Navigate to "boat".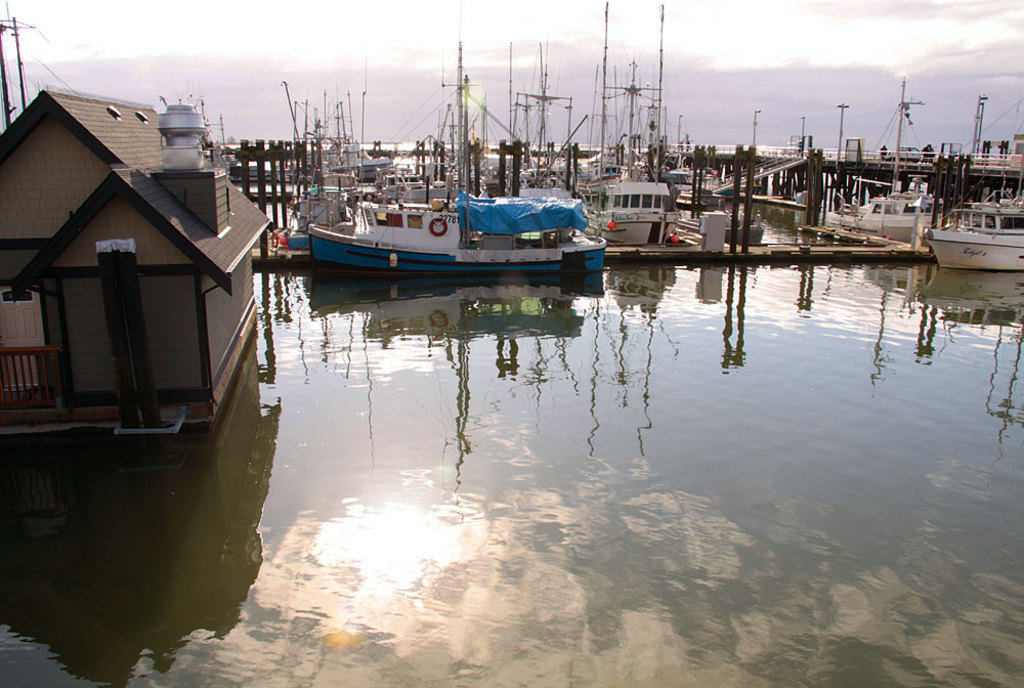
Navigation target: pyautogui.locateOnScreen(717, 205, 765, 245).
